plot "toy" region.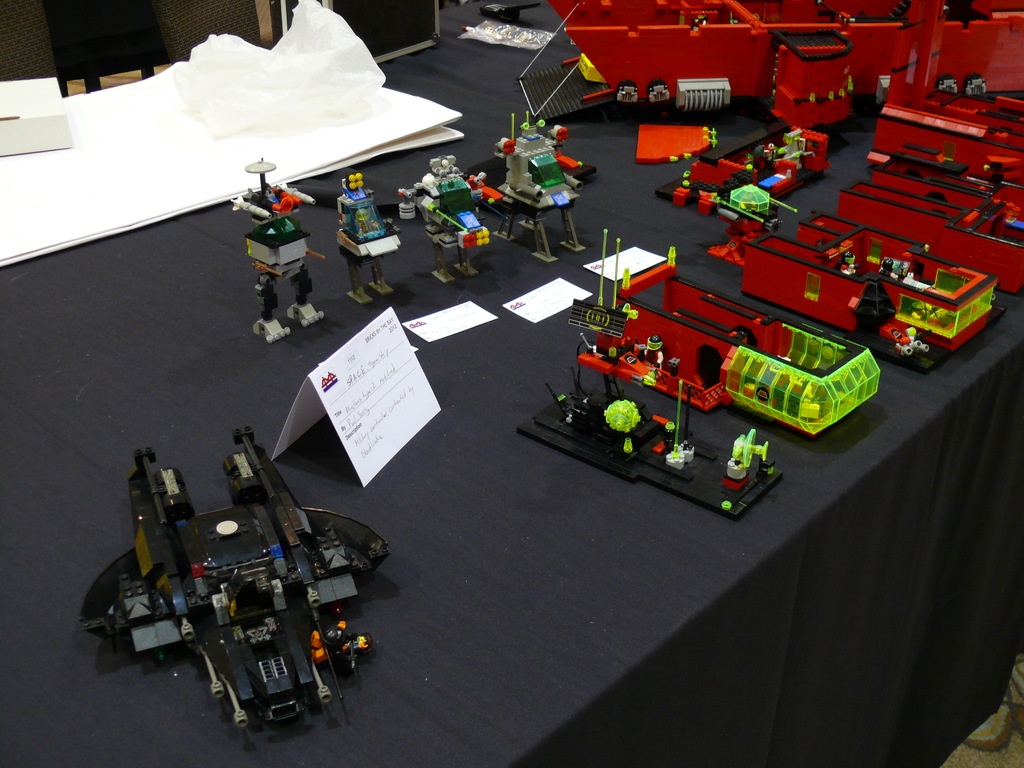
Plotted at left=548, top=125, right=592, bottom=188.
